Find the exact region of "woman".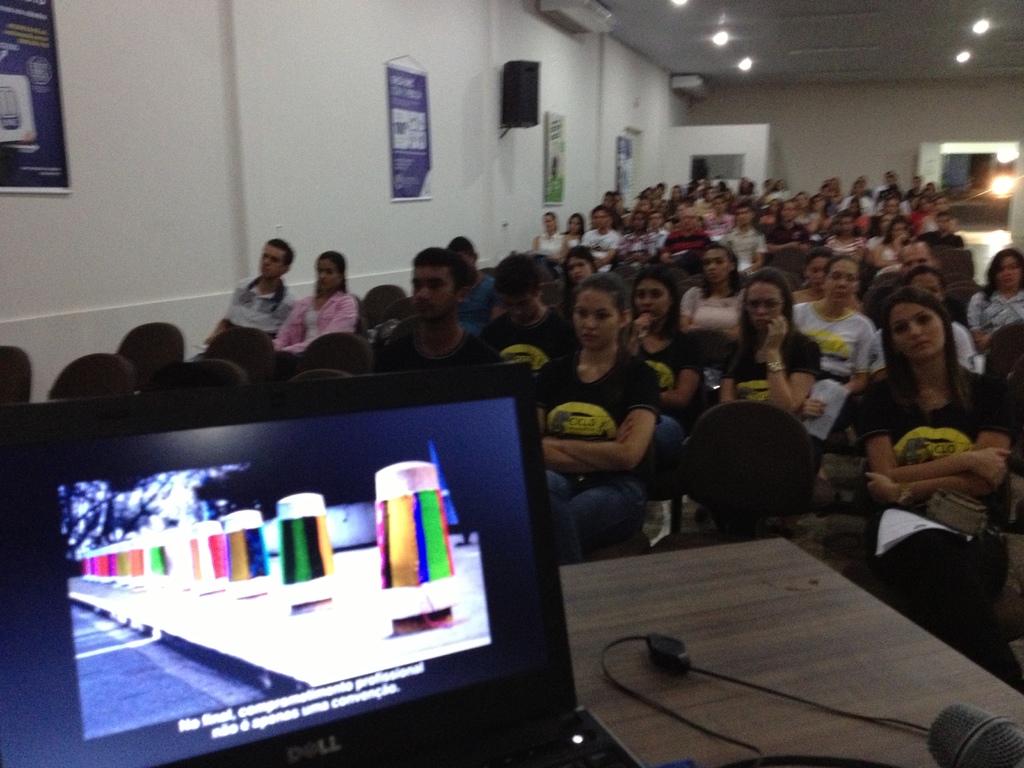
Exact region: rect(274, 259, 356, 358).
